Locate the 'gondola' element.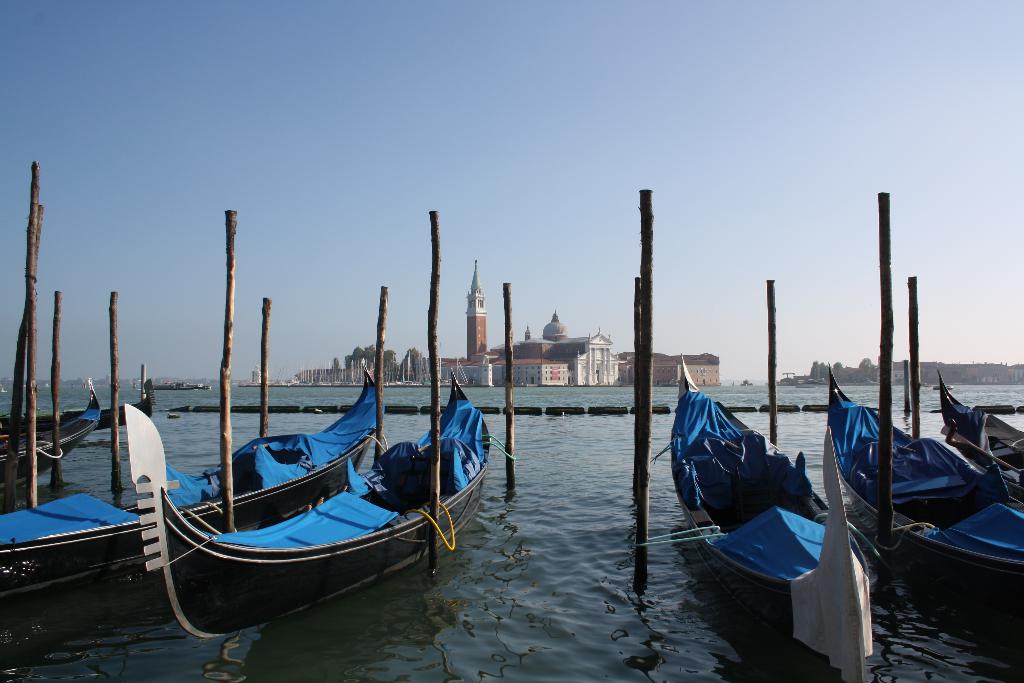
Element bbox: pyautogui.locateOnScreen(930, 372, 1023, 488).
